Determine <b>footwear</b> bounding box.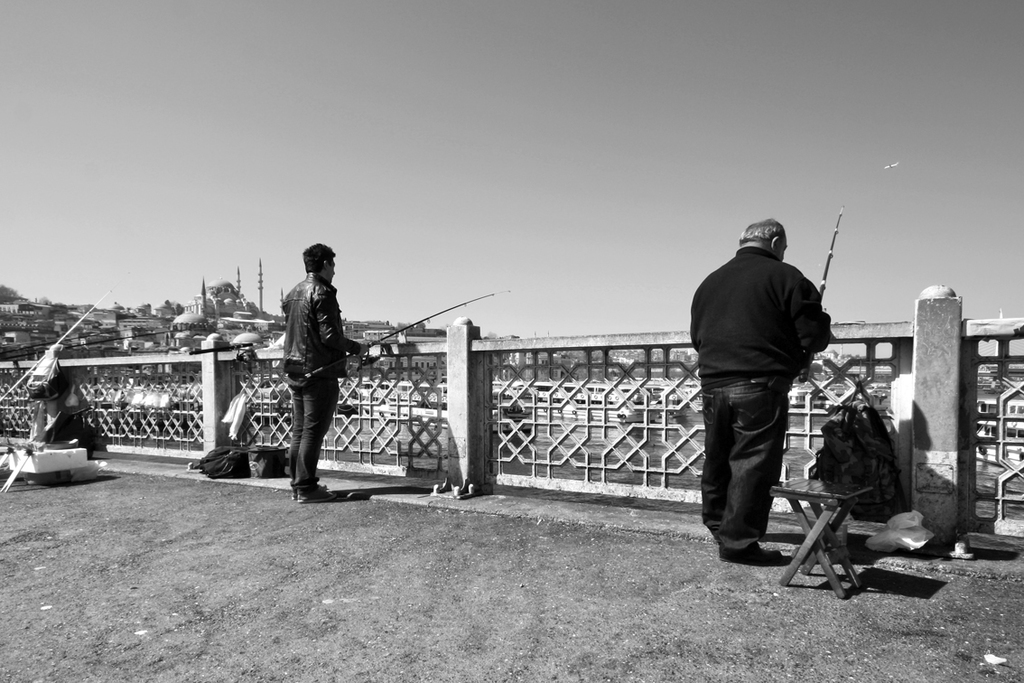
Determined: locate(299, 477, 341, 509).
